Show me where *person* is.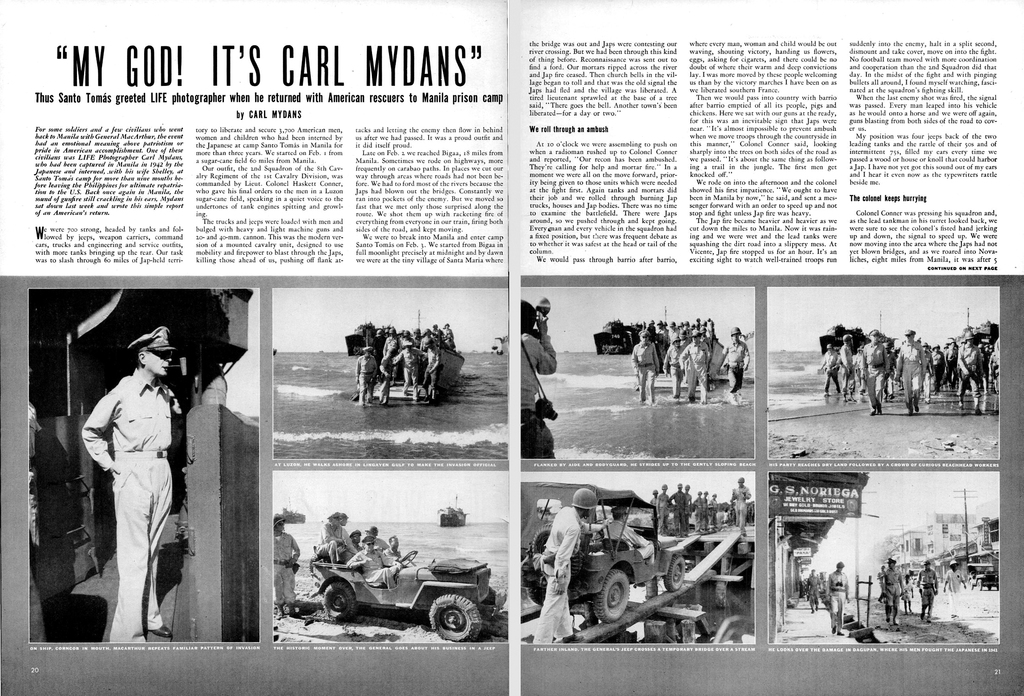
*person* is at select_region(987, 335, 1000, 399).
